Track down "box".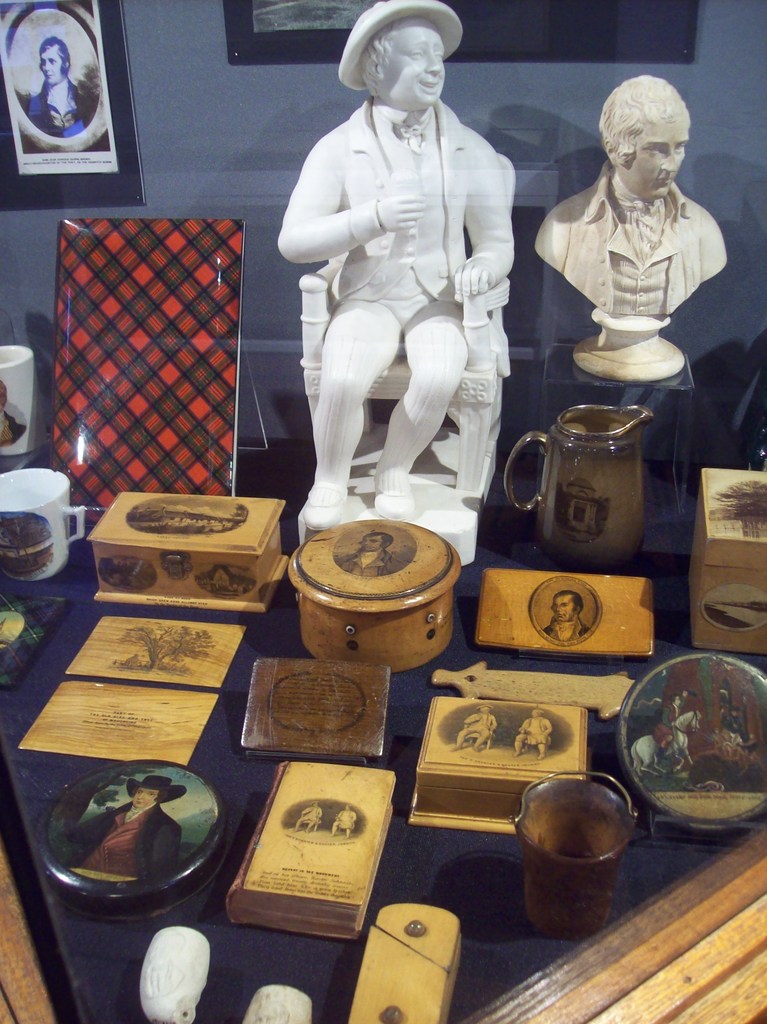
Tracked to 287/512/478/669.
